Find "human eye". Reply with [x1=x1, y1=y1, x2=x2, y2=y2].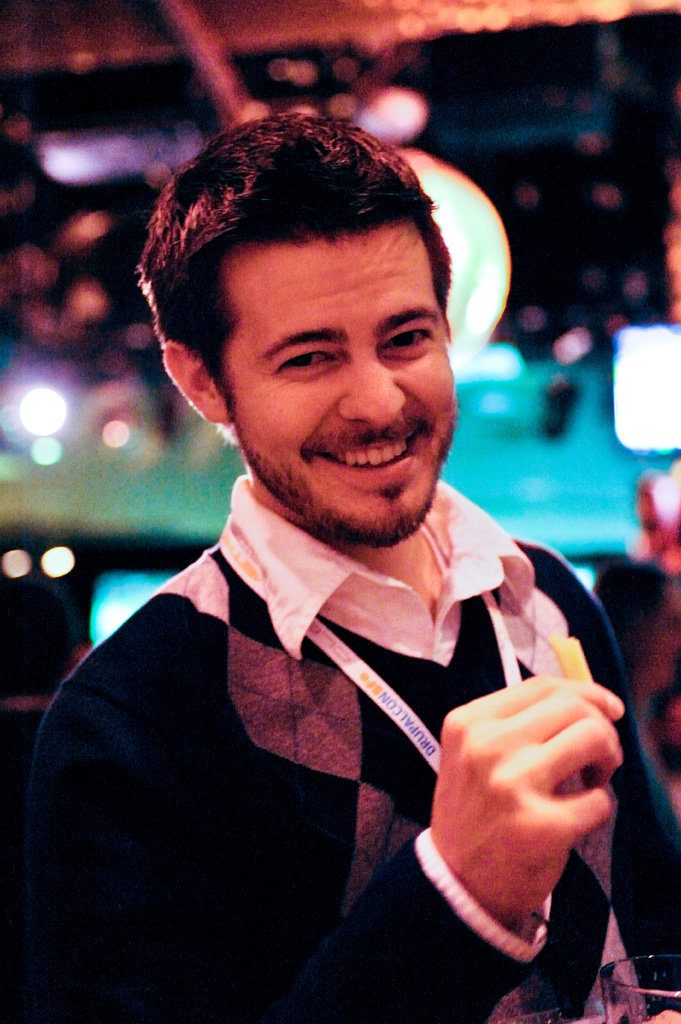
[x1=376, y1=321, x2=438, y2=356].
